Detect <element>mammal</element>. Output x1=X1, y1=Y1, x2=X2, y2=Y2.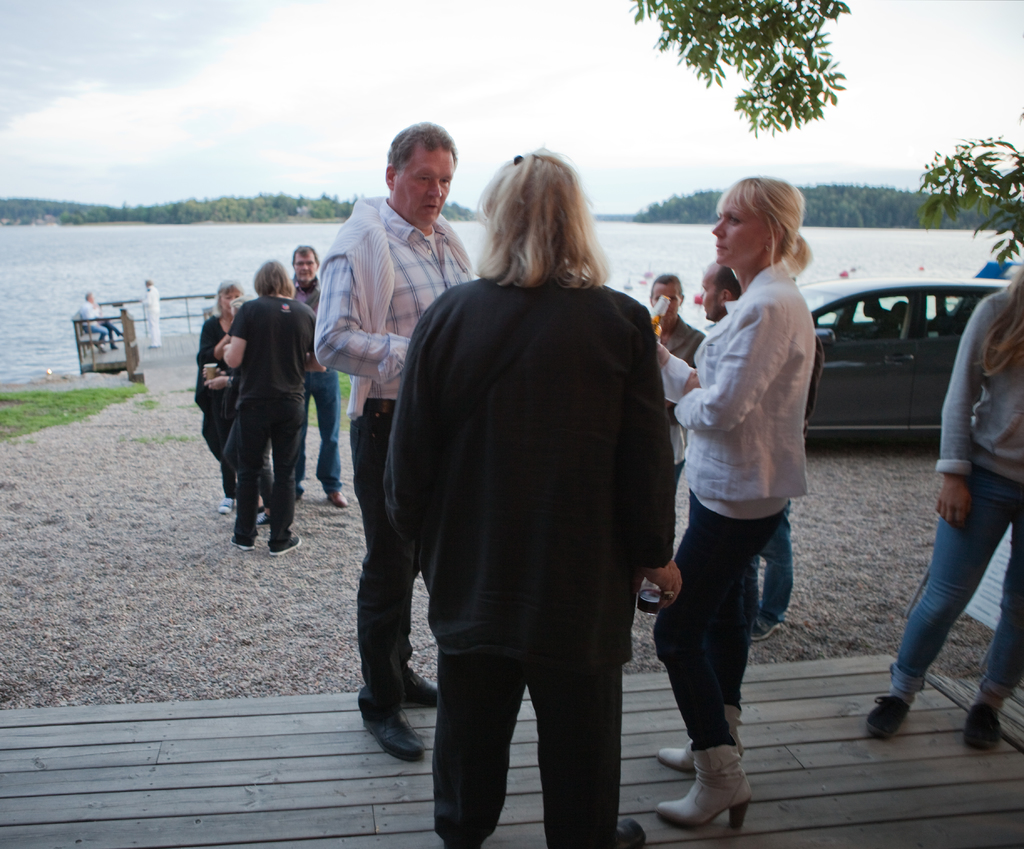
x1=866, y1=252, x2=1023, y2=741.
